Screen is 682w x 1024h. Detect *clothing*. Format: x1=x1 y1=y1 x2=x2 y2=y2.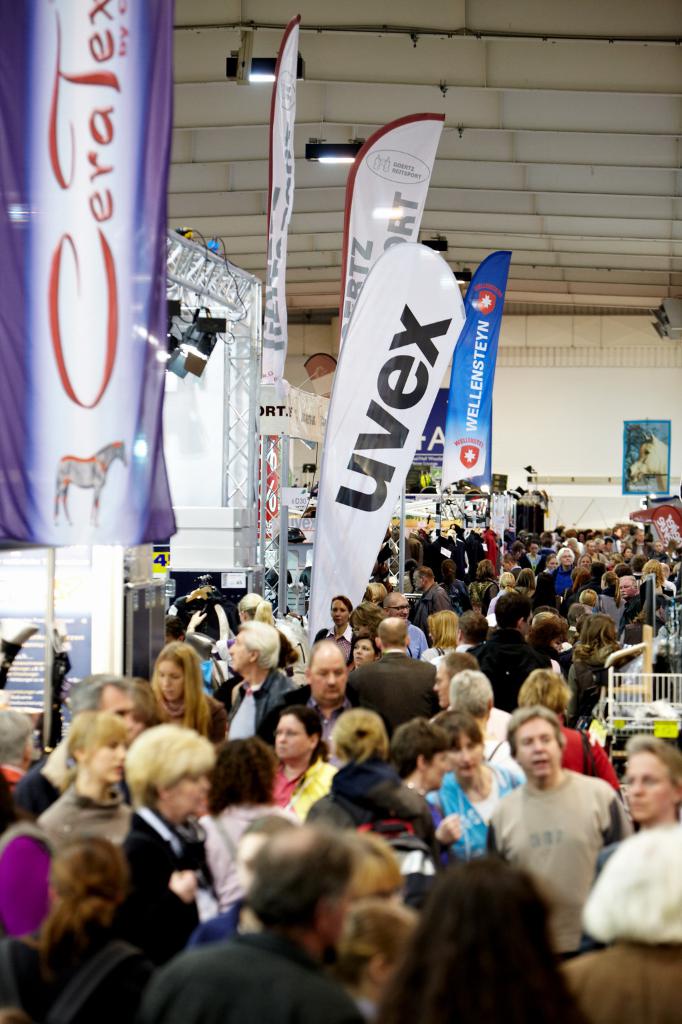
x1=6 y1=747 x2=63 y2=833.
